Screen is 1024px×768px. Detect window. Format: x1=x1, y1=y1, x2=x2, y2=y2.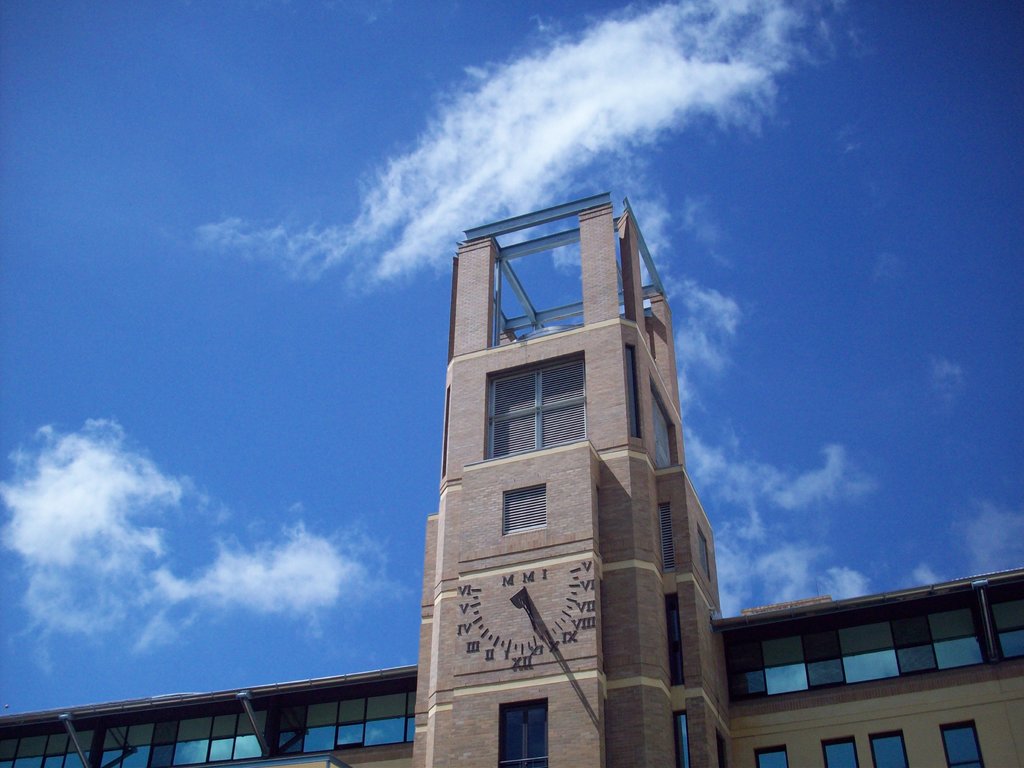
x1=499, y1=697, x2=550, y2=767.
